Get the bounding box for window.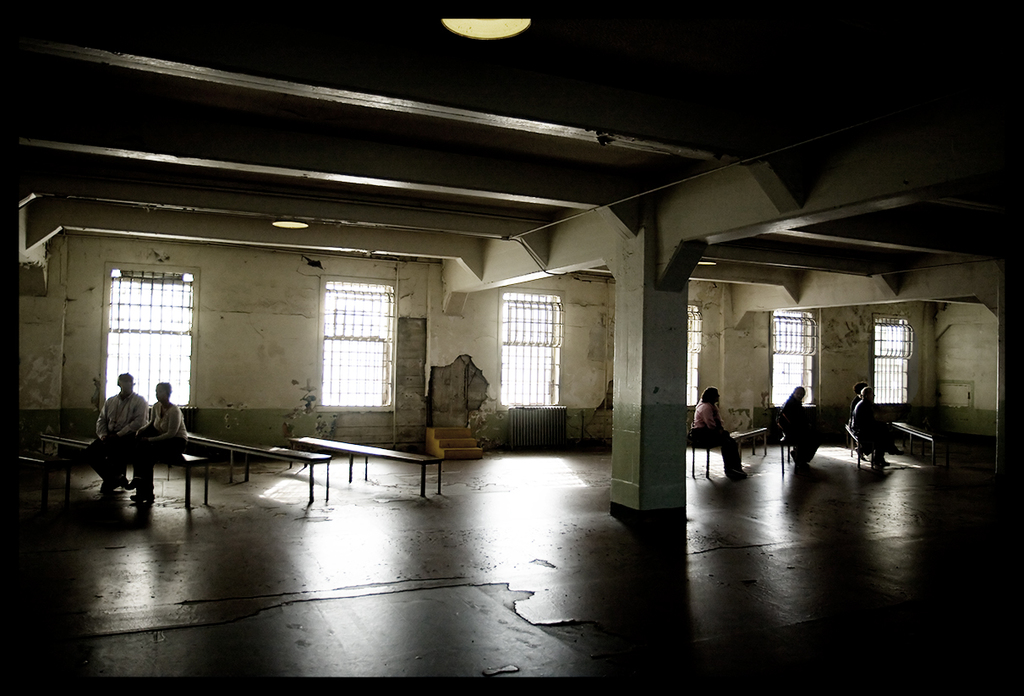
<region>90, 257, 222, 419</region>.
